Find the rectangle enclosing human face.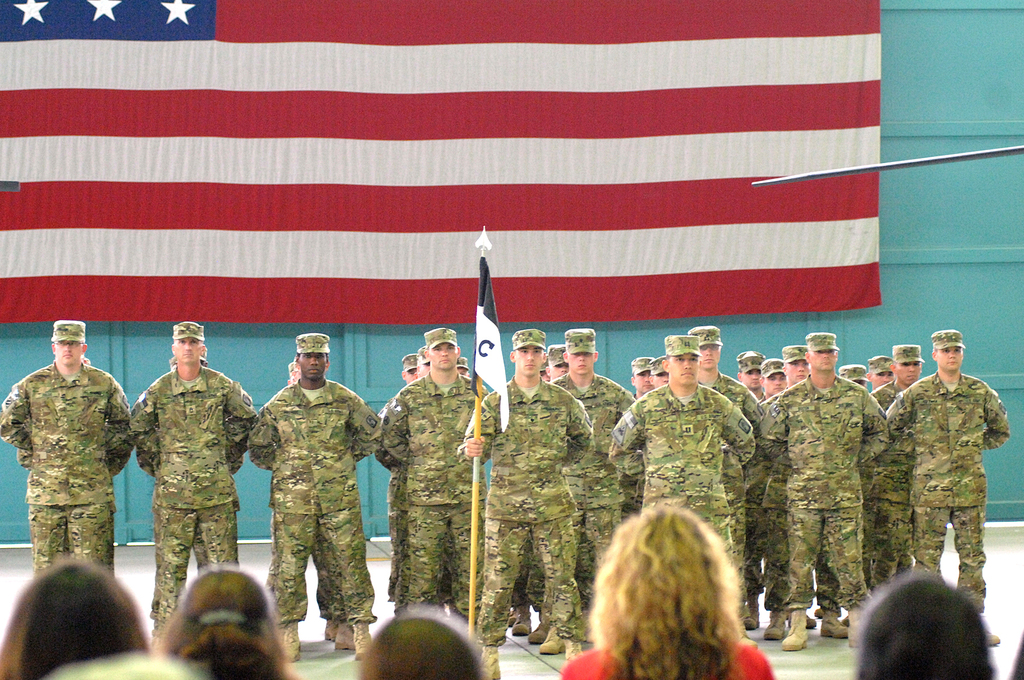
BBox(301, 353, 325, 379).
